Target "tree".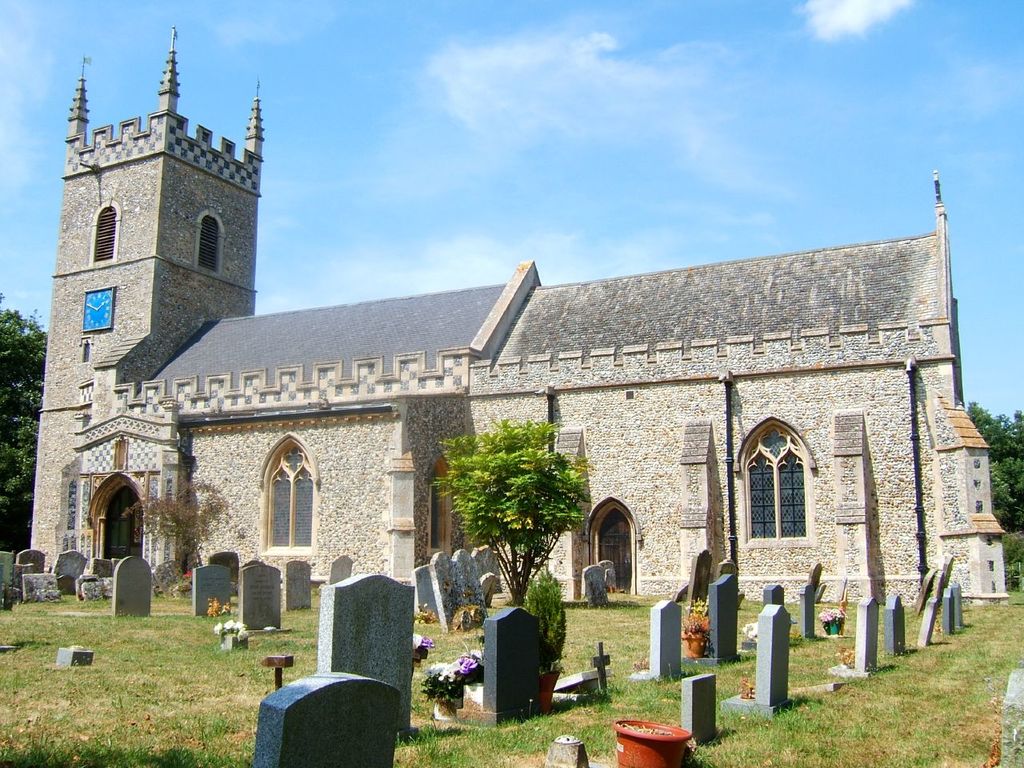
Target region: BBox(964, 402, 1023, 589).
